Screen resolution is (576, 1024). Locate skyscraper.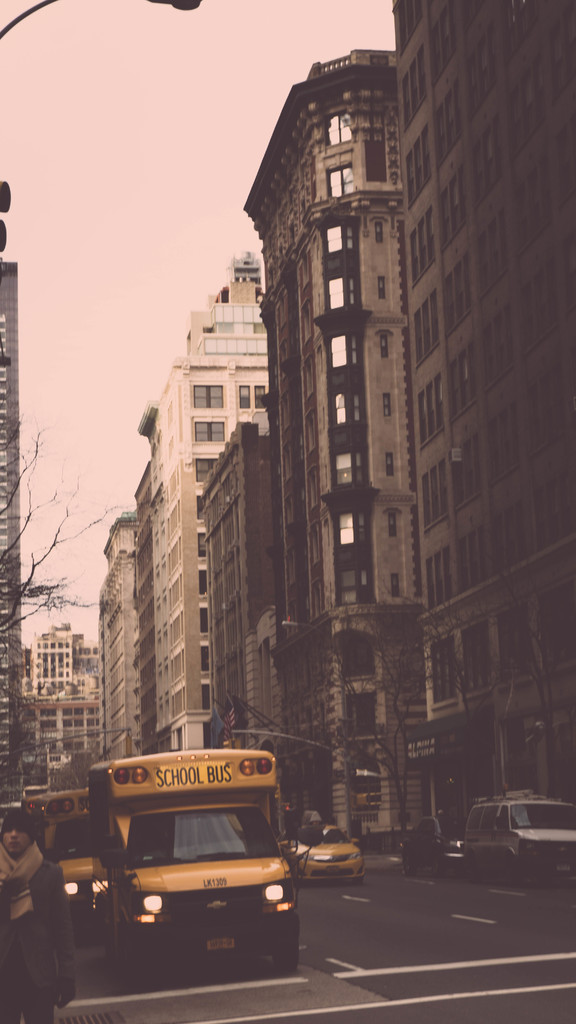
(x1=192, y1=426, x2=327, y2=843).
